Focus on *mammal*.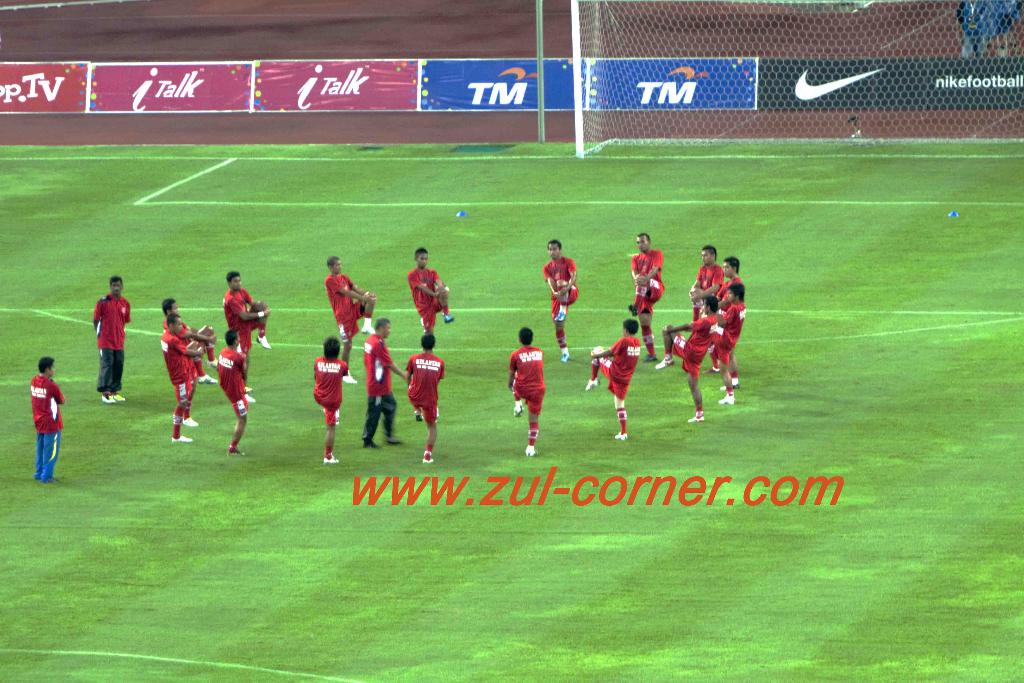
Focused at crop(216, 331, 256, 453).
